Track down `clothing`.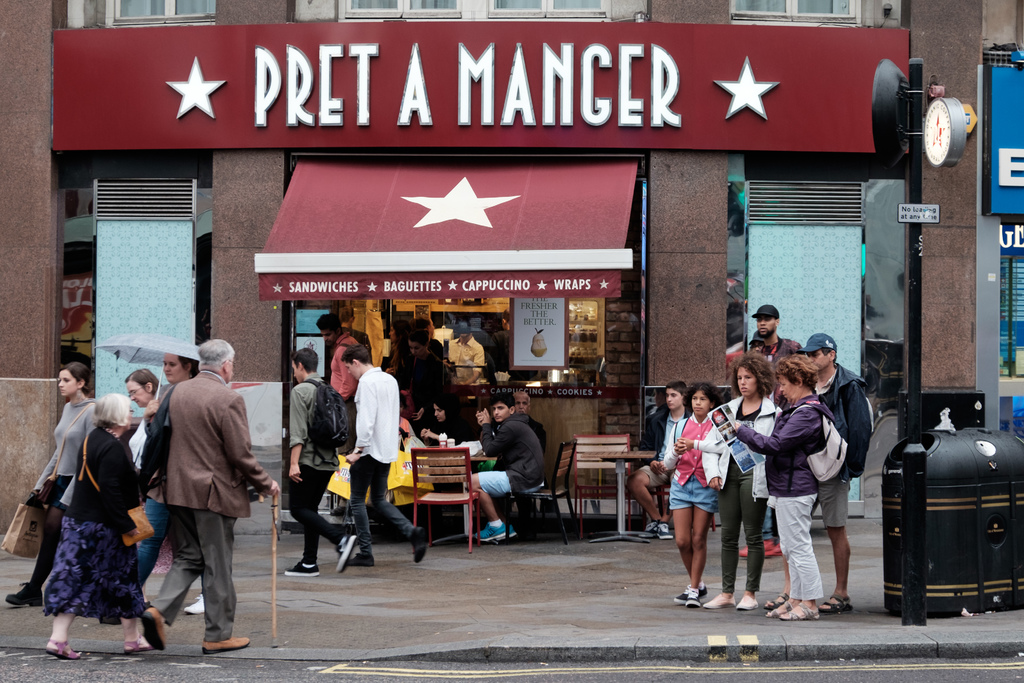
Tracked to l=394, t=415, r=430, b=452.
